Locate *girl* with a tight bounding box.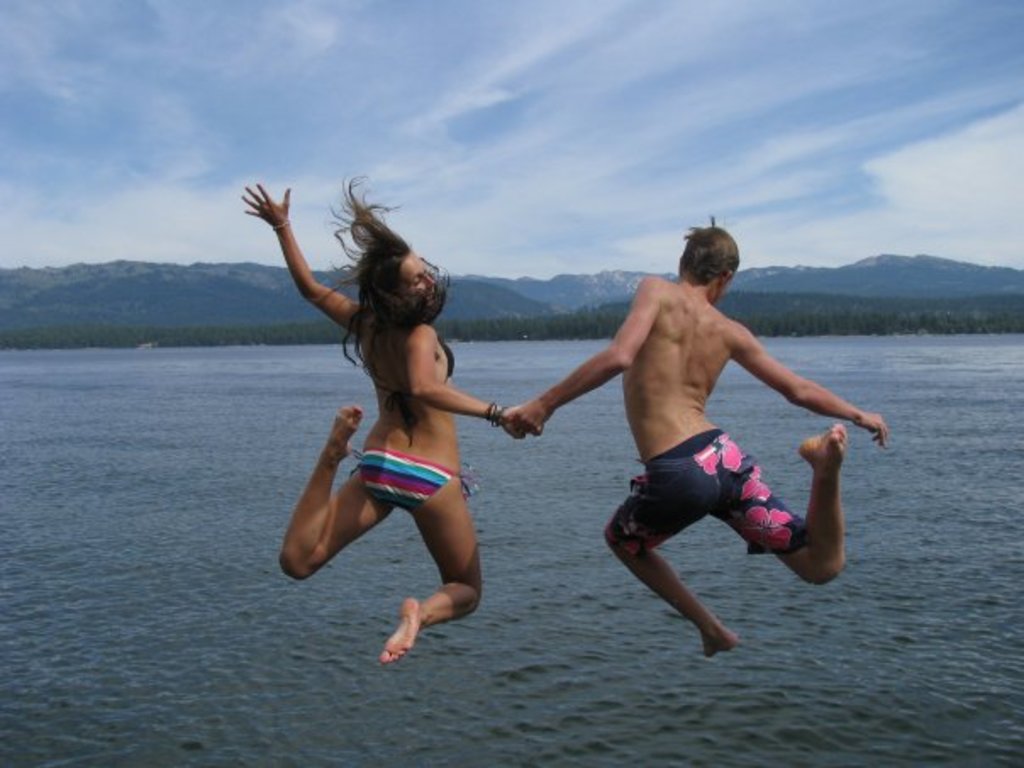
(x1=248, y1=181, x2=543, y2=663).
